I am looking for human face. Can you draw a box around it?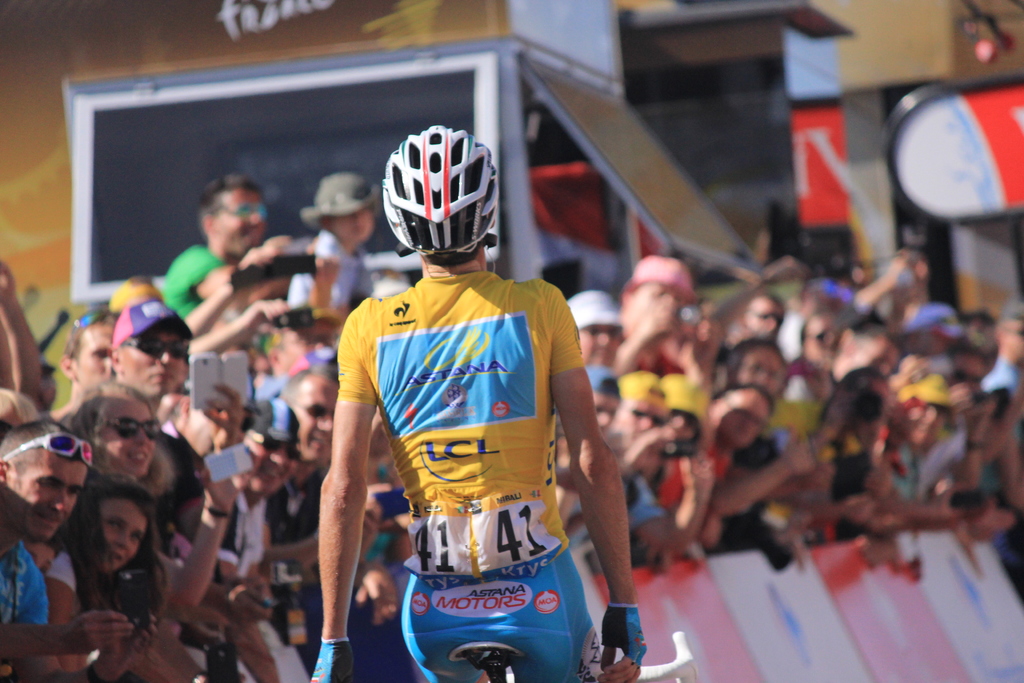
Sure, the bounding box is bbox(712, 379, 755, 447).
